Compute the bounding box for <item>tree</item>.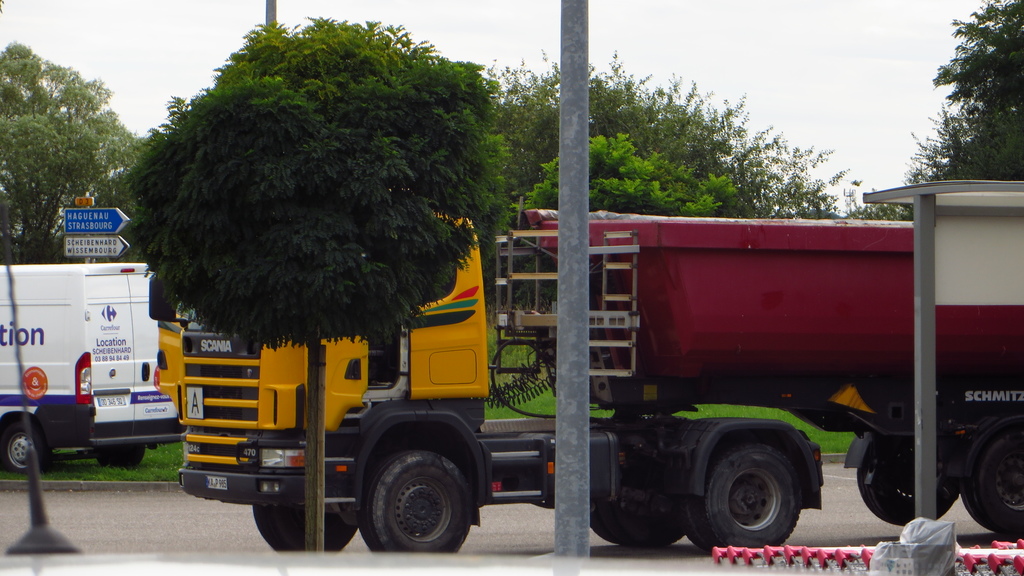
115/18/522/564.
